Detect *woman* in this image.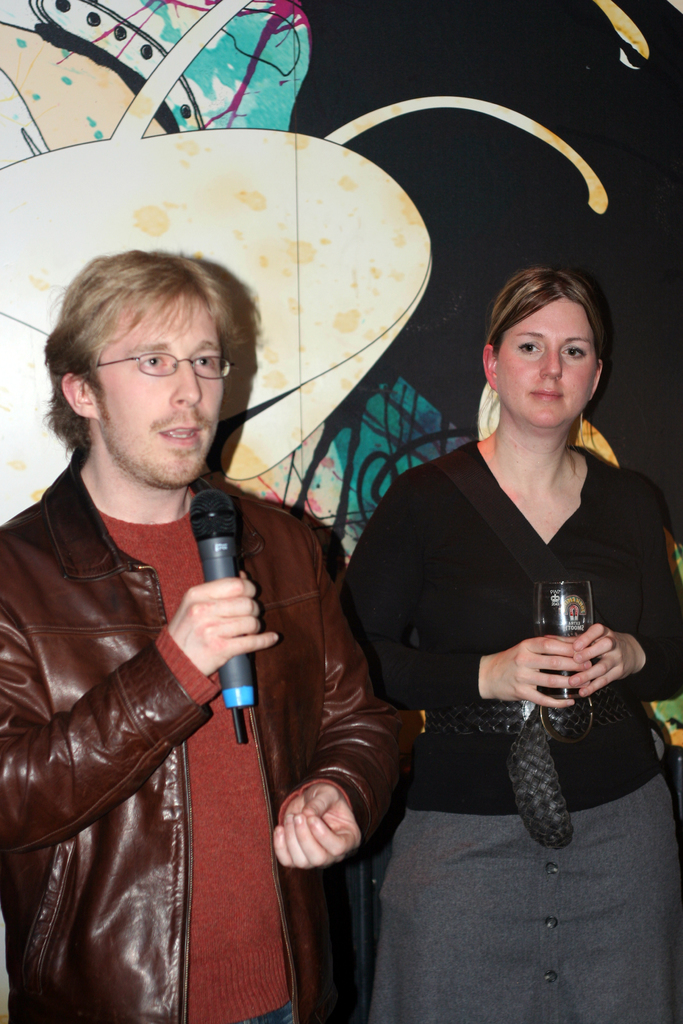
Detection: box=[346, 220, 656, 929].
